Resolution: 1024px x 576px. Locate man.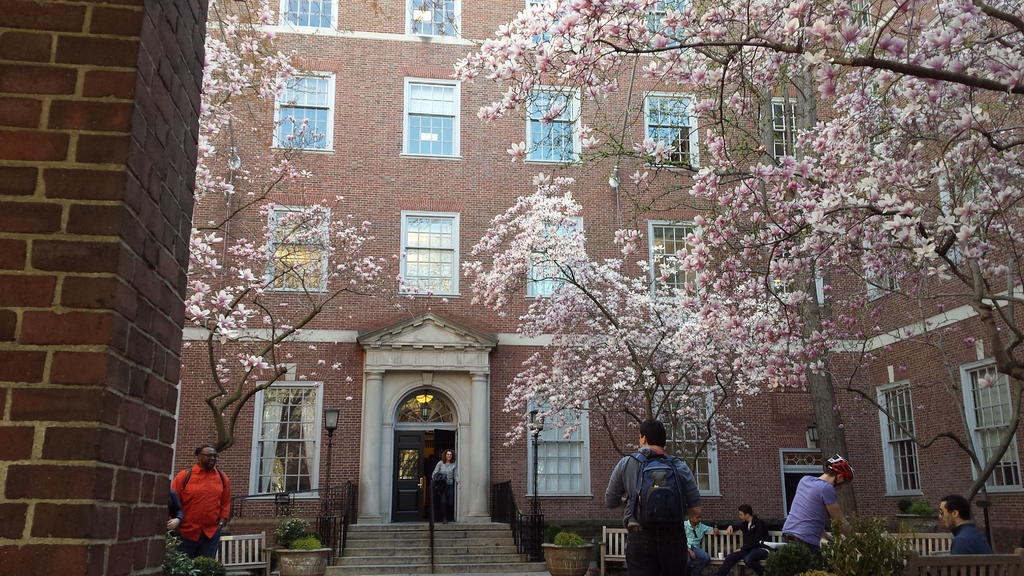
(left=719, top=505, right=771, bottom=575).
